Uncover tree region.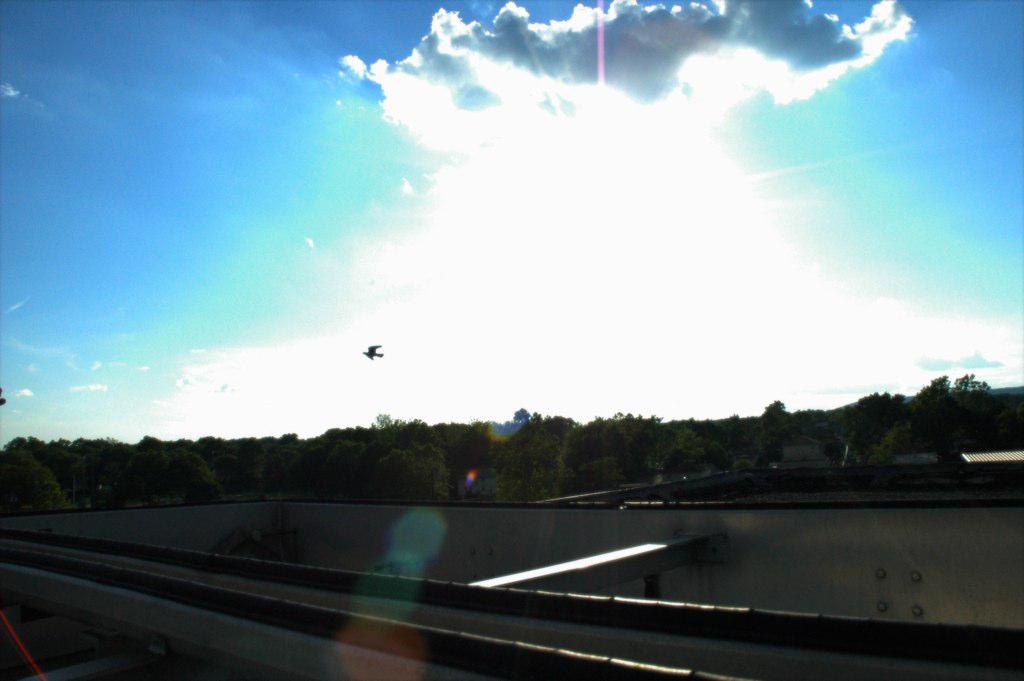
Uncovered: <bbox>754, 401, 785, 473</bbox>.
